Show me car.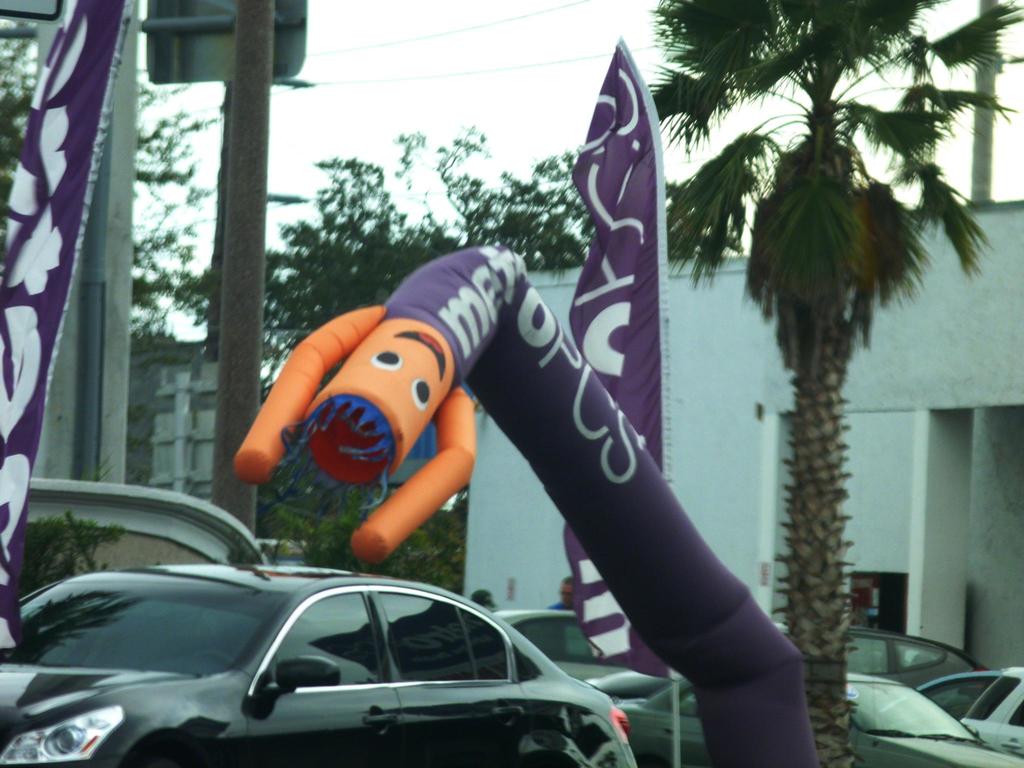
car is here: region(616, 643, 1023, 767).
